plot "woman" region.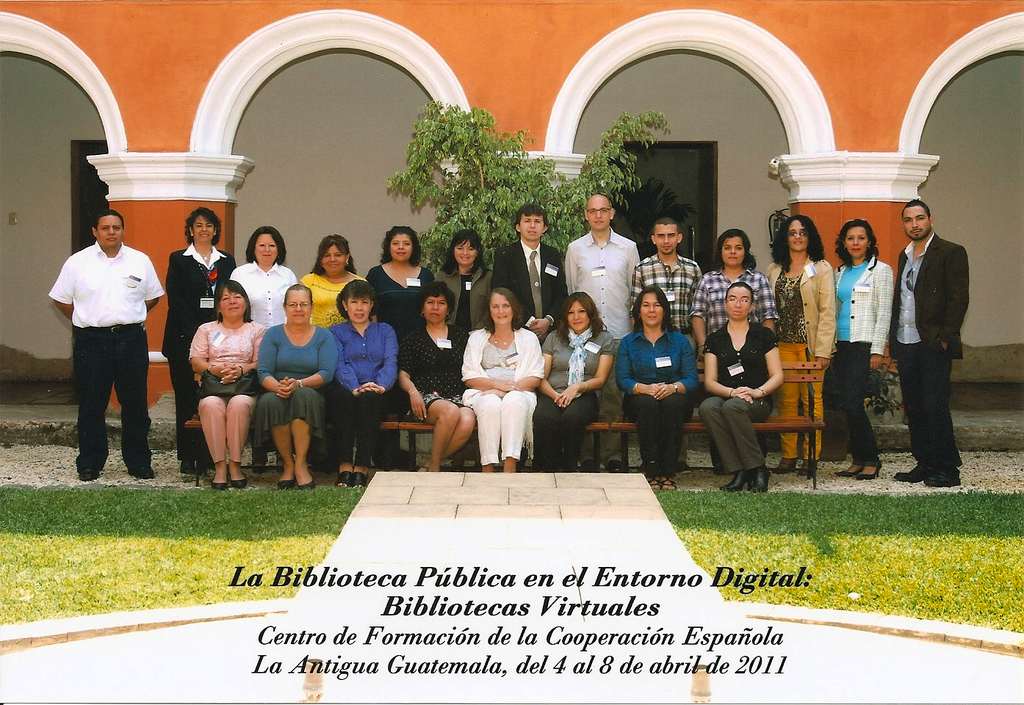
Plotted at x1=534, y1=293, x2=617, y2=477.
